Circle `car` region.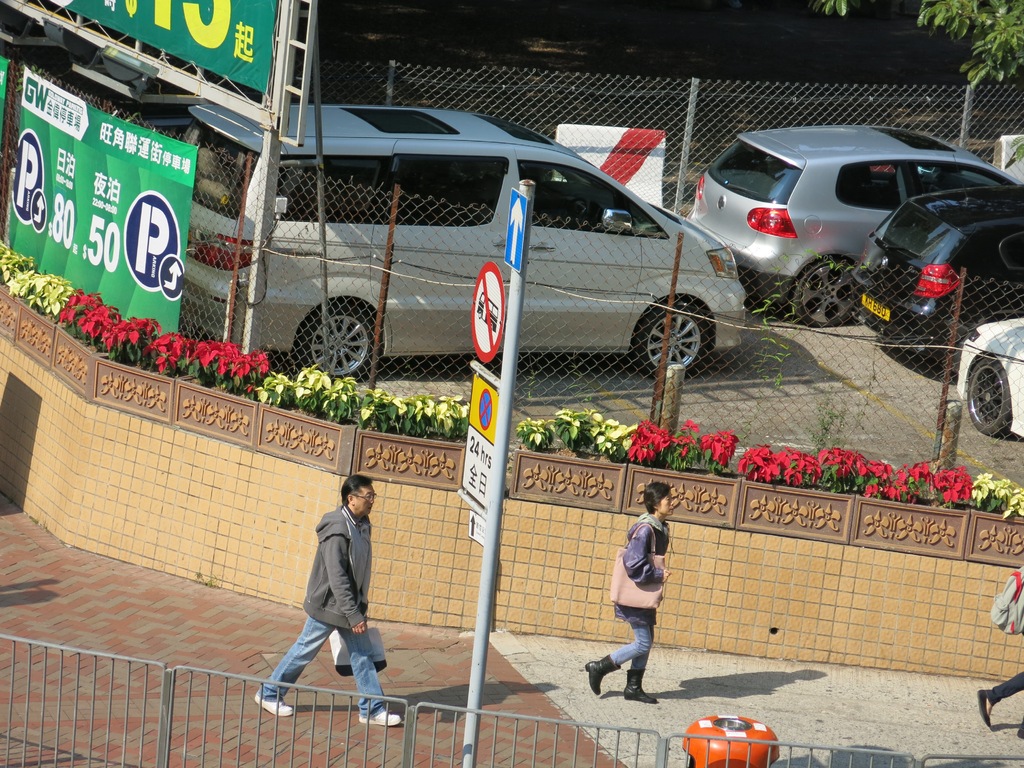
Region: BBox(687, 124, 1022, 328).
